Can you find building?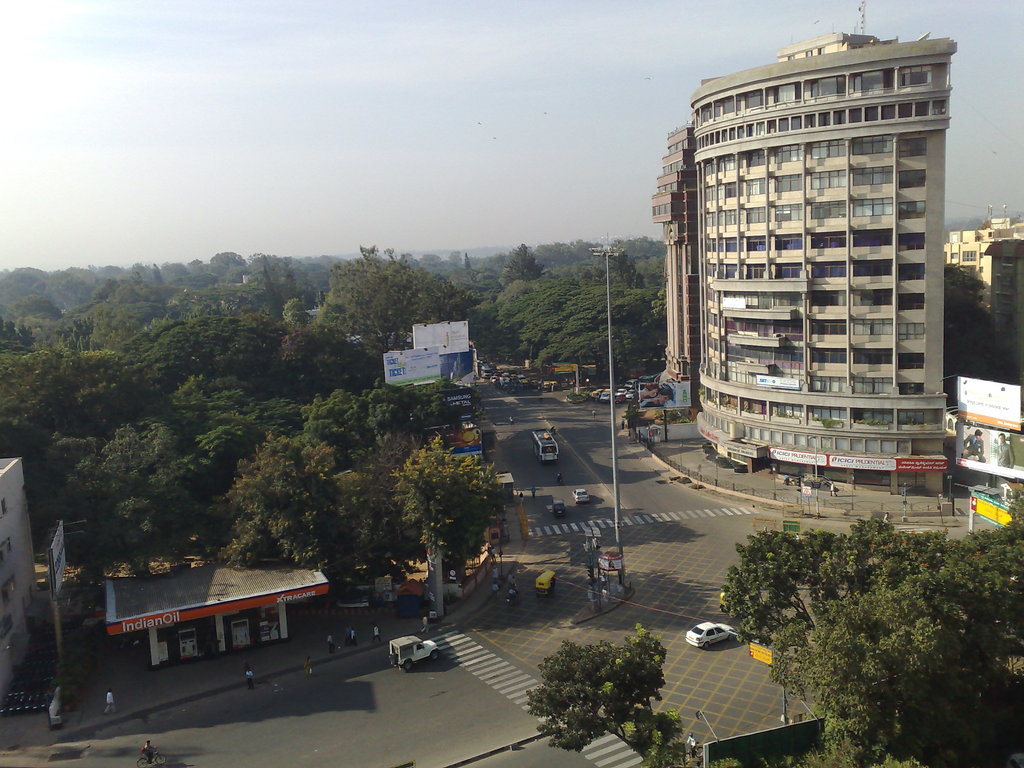
Yes, bounding box: (left=0, top=457, right=39, bottom=705).
